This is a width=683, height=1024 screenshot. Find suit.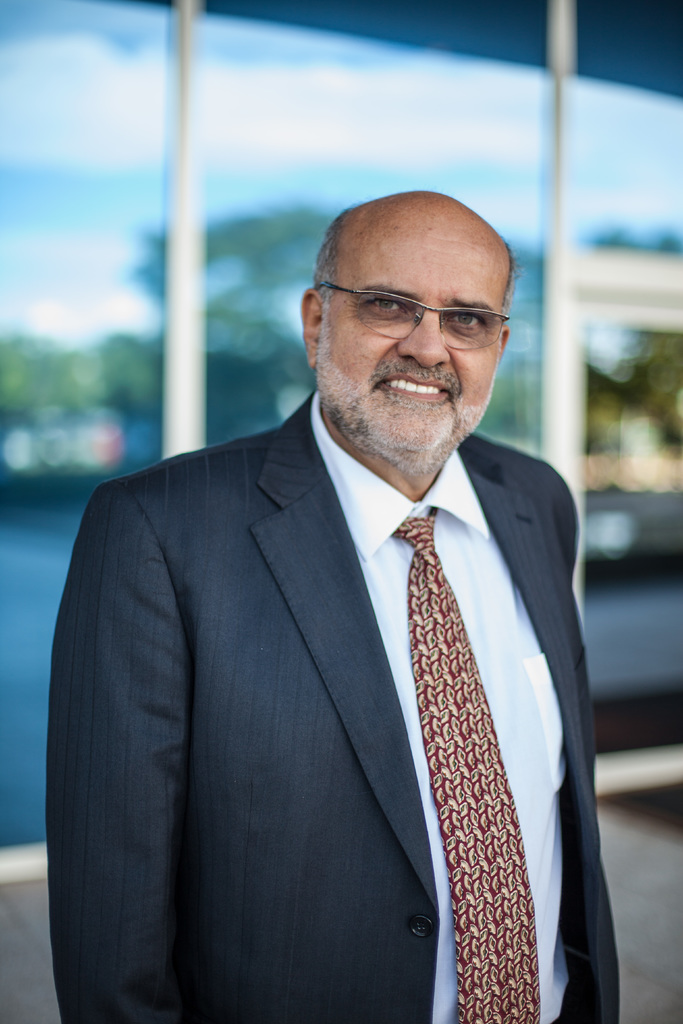
Bounding box: (59,233,613,1023).
